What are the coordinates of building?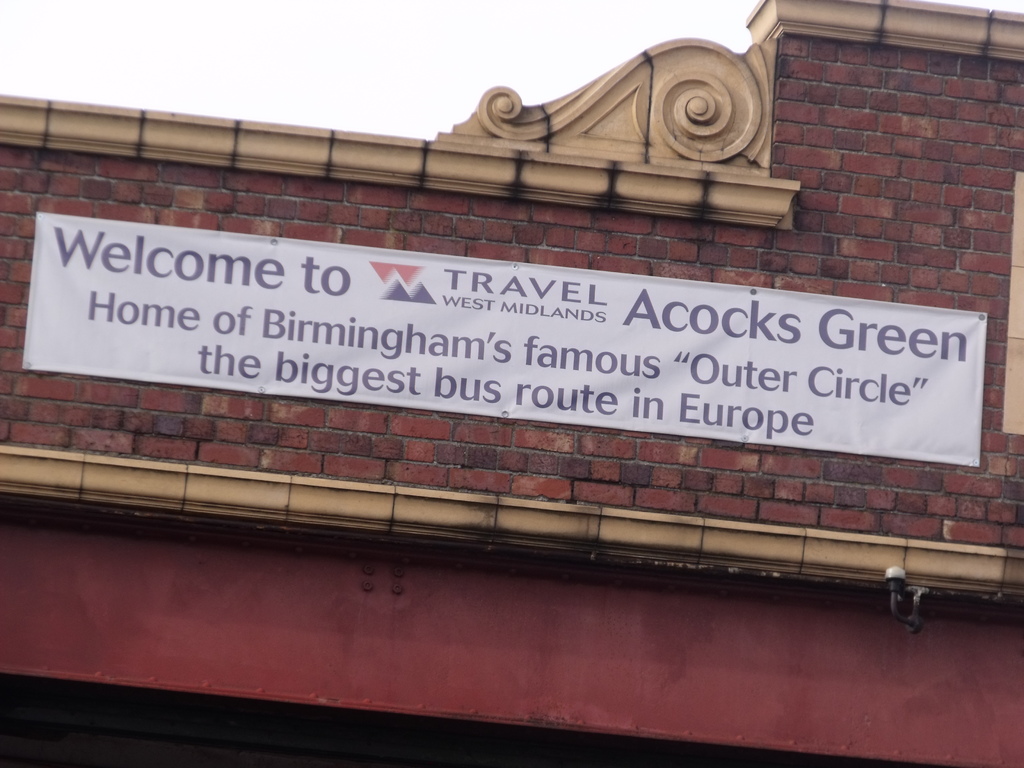
0 0 1023 767.
